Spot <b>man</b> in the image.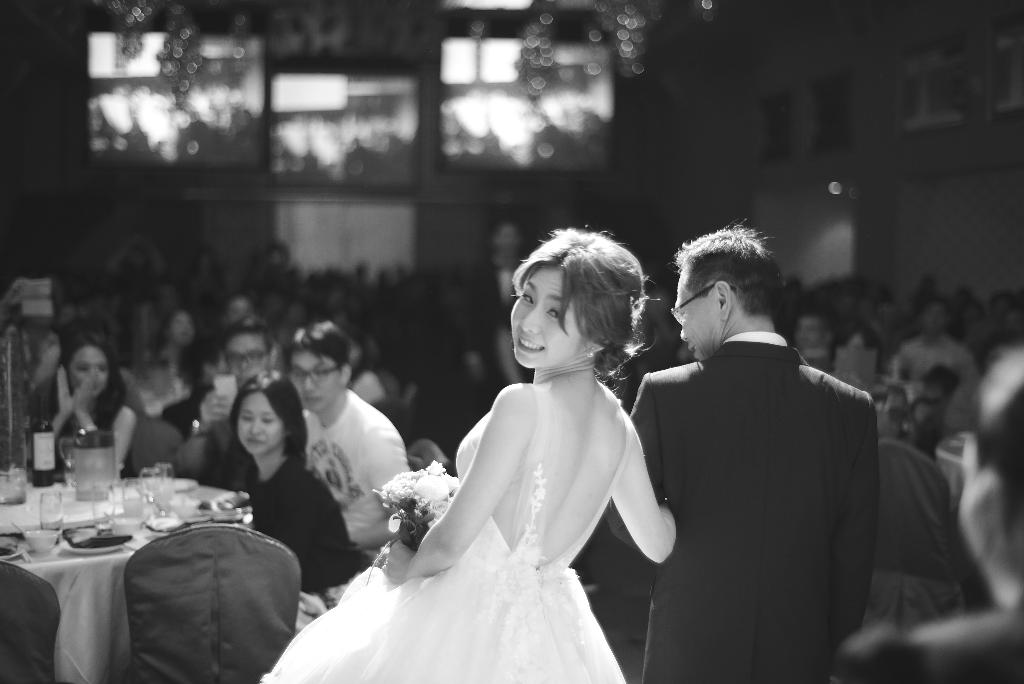
<b>man</b> found at <box>625,245,893,663</box>.
